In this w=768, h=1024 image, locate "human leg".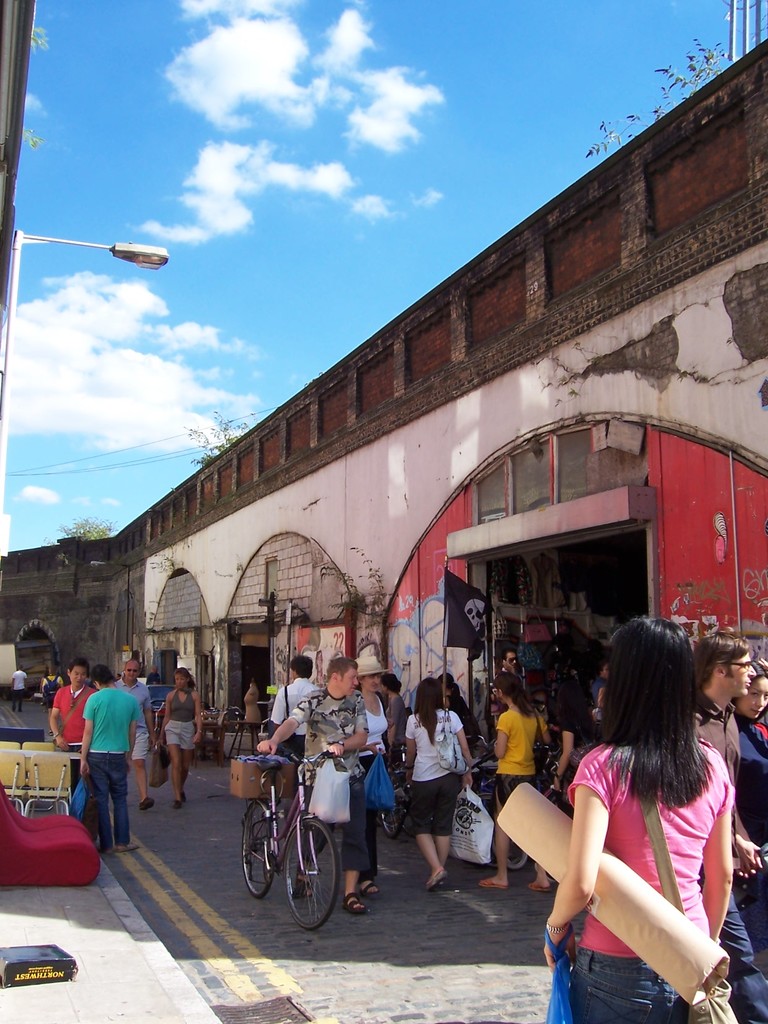
Bounding box: select_region(344, 781, 363, 918).
